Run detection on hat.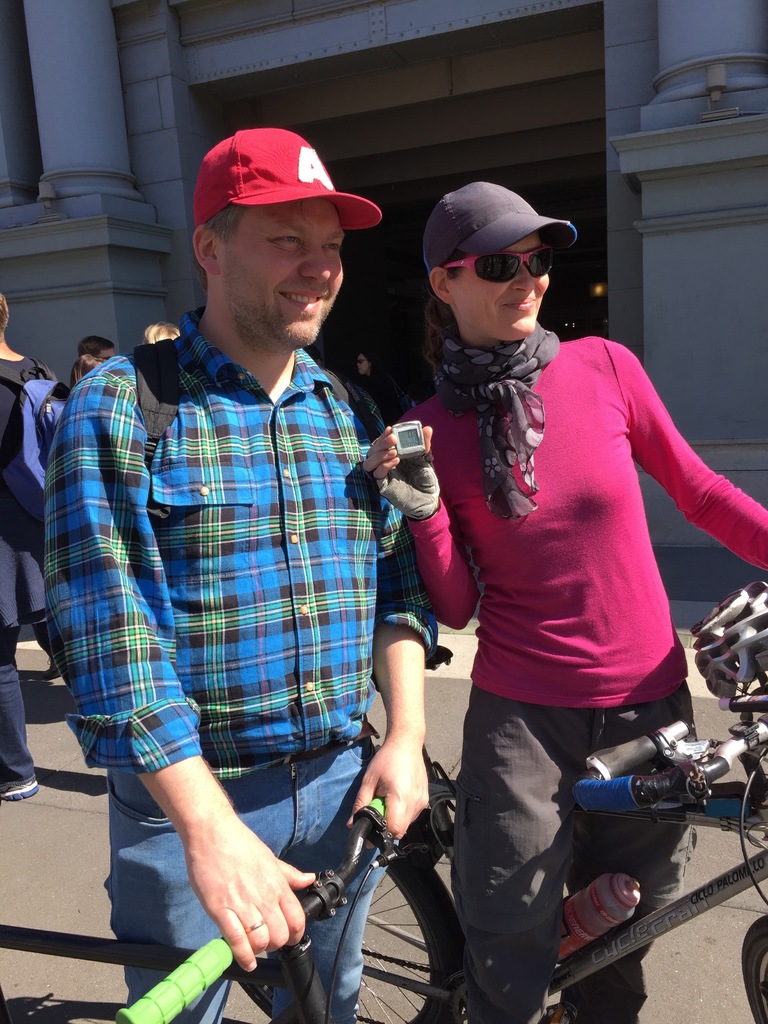
Result: box=[422, 176, 577, 273].
